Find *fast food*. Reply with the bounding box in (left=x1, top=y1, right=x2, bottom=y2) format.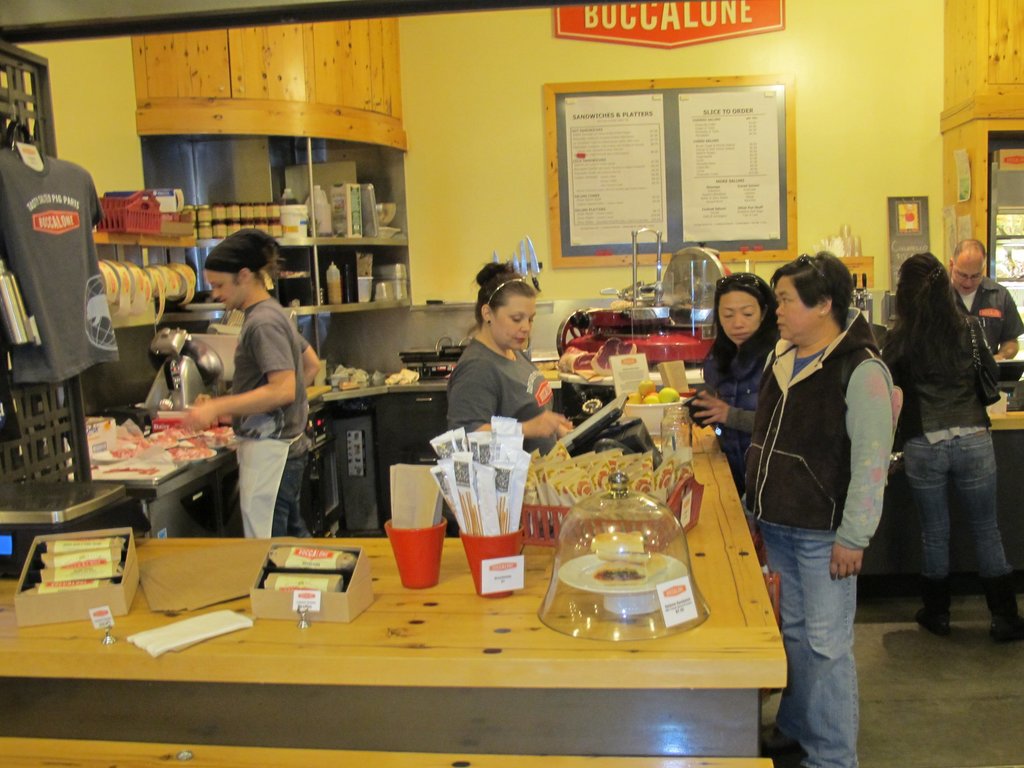
(left=590, top=531, right=648, bottom=565).
